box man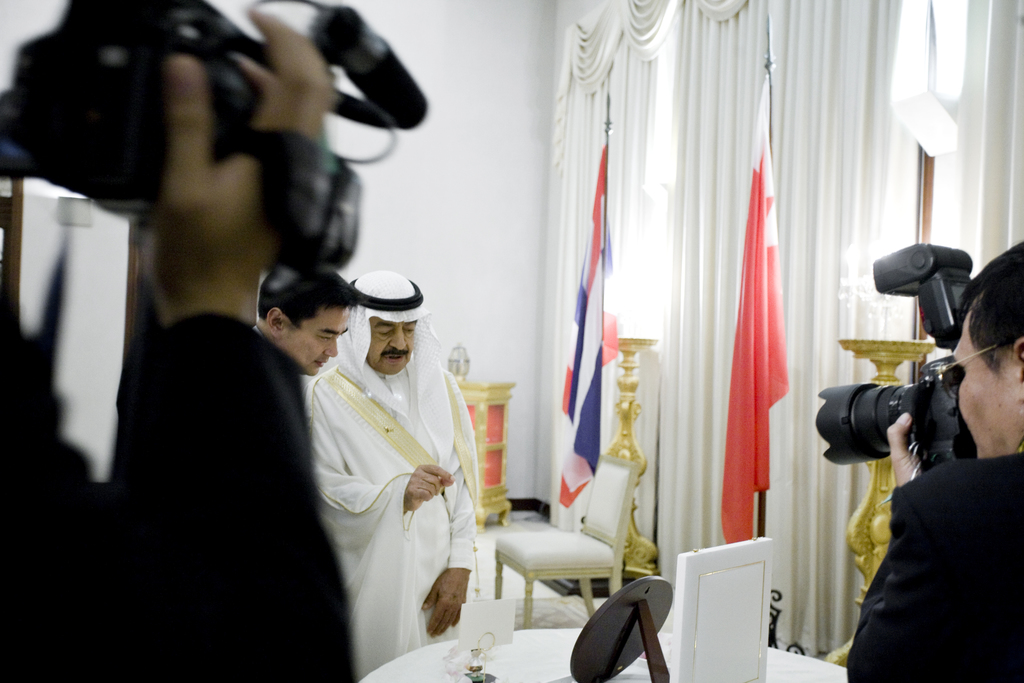
Rect(259, 265, 364, 378)
